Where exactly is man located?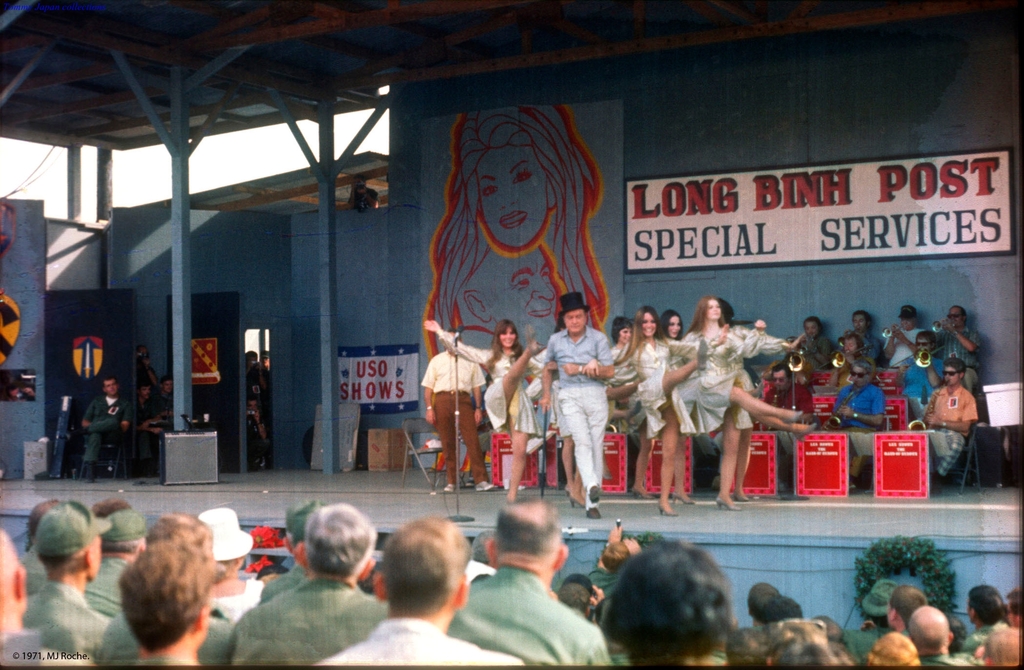
Its bounding box is (x1=916, y1=357, x2=980, y2=490).
